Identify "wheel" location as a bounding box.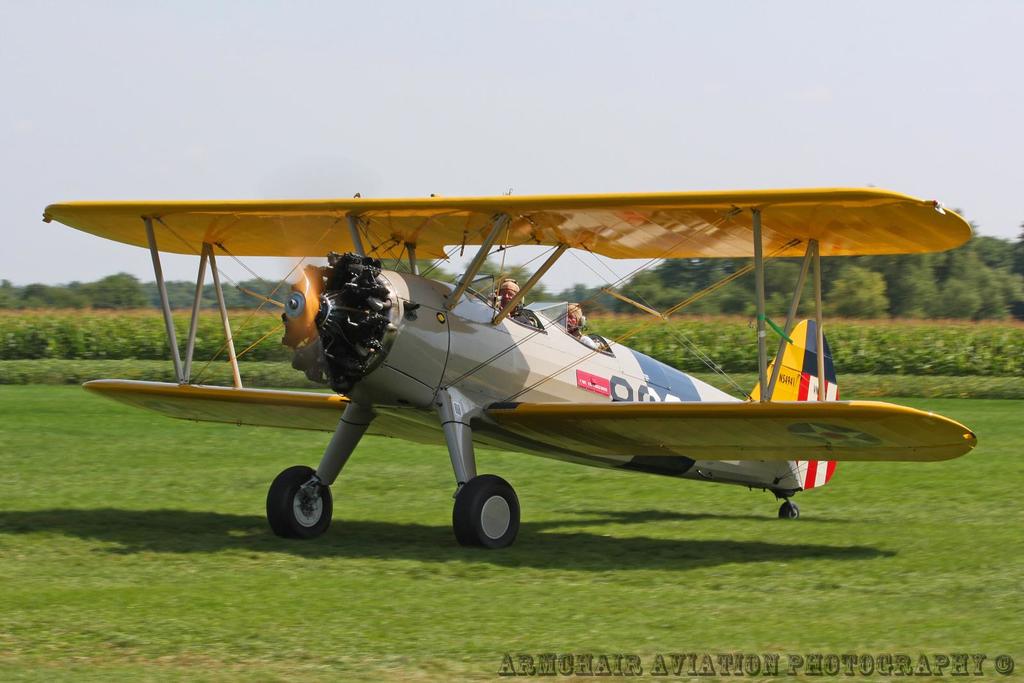
(452,475,523,551).
